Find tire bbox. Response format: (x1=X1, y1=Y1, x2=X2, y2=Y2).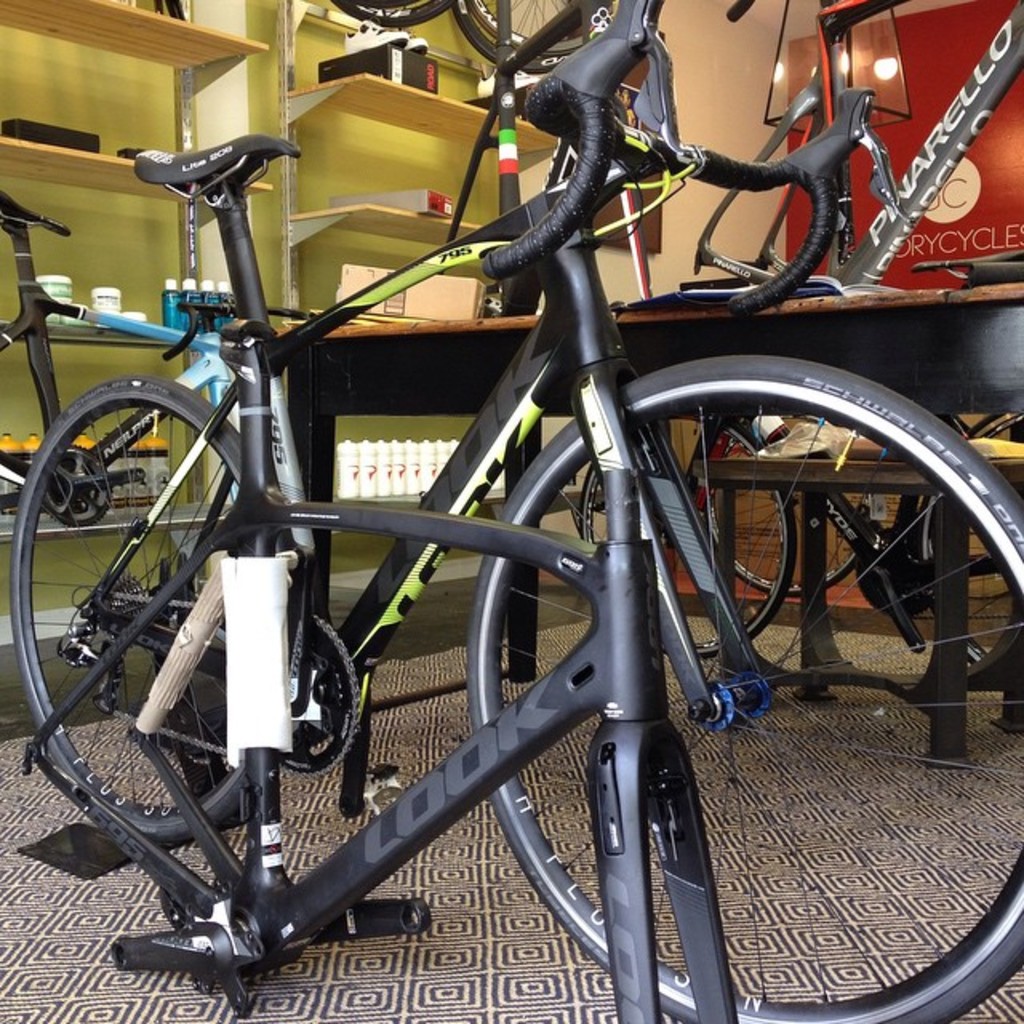
(x1=14, y1=384, x2=242, y2=840).
